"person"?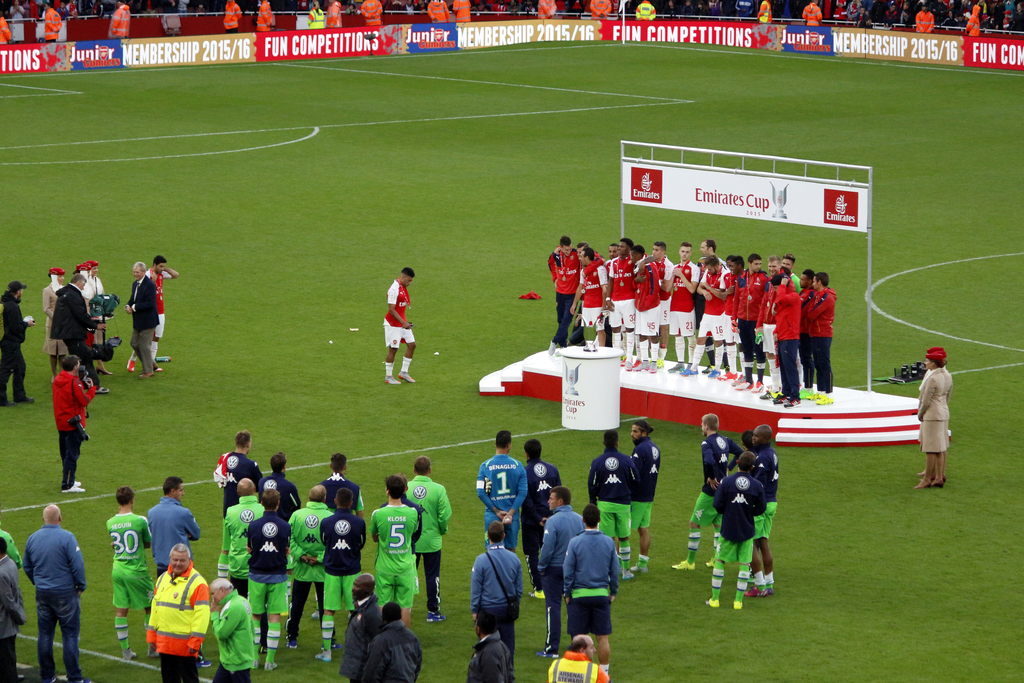
461, 621, 520, 682
